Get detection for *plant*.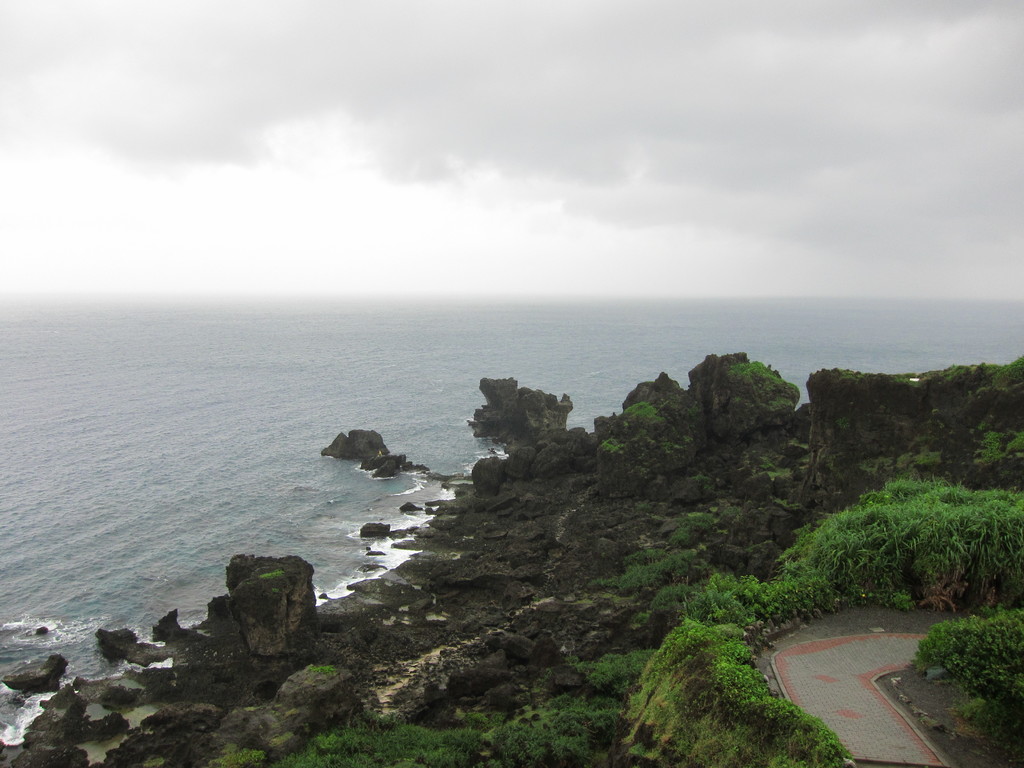
Detection: (948,429,956,435).
